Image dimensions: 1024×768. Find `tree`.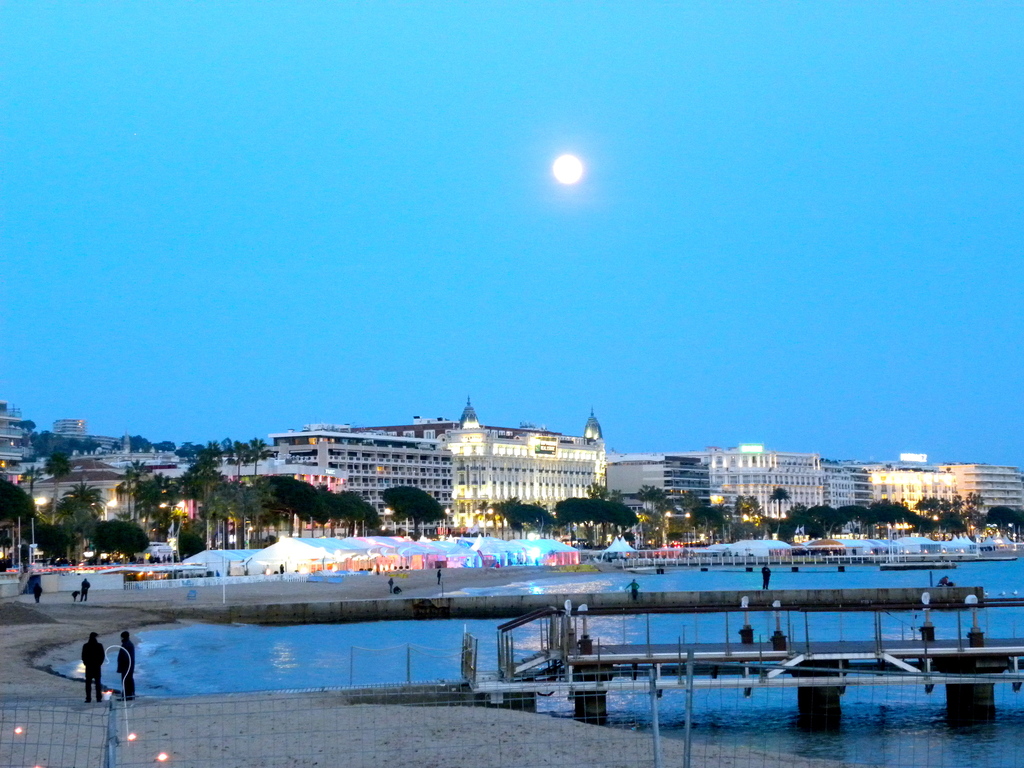
detection(0, 470, 51, 564).
